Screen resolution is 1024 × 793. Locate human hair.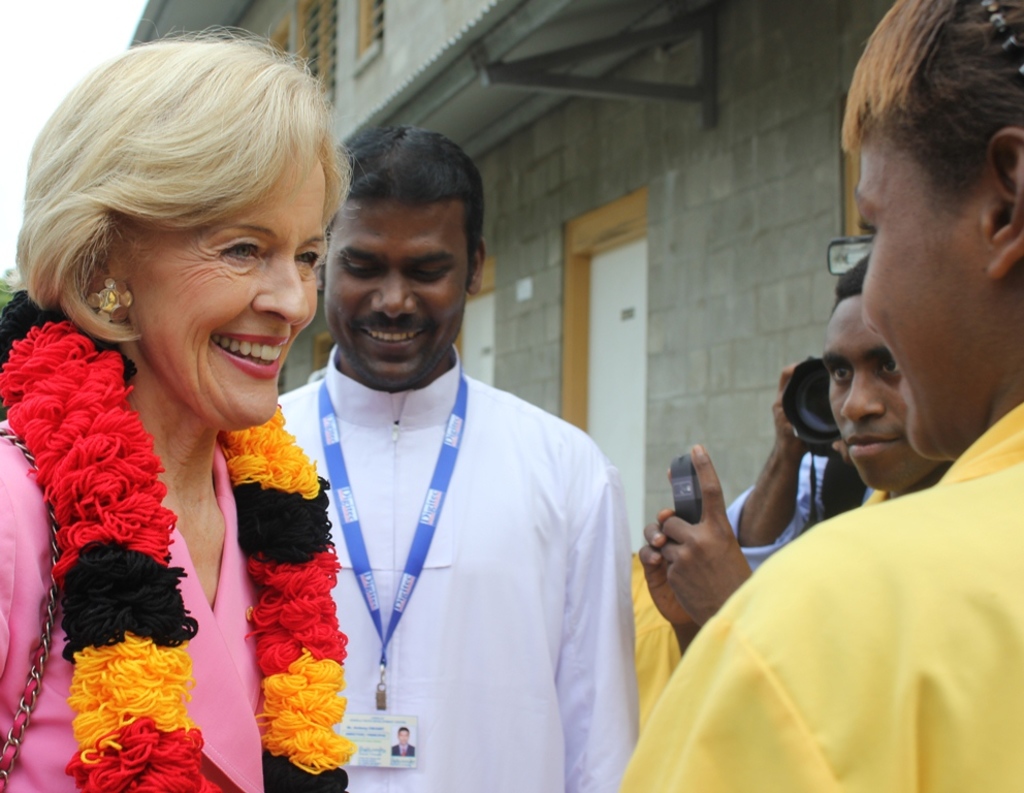
select_region(832, 255, 870, 321).
